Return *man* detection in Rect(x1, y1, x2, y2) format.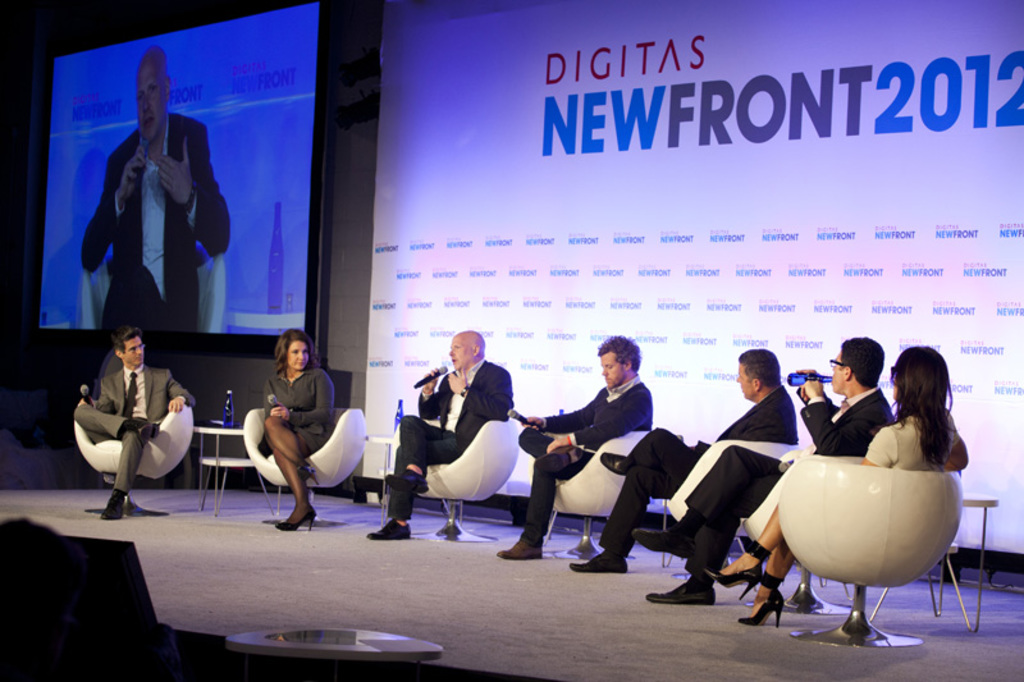
Rect(634, 335, 895, 604).
